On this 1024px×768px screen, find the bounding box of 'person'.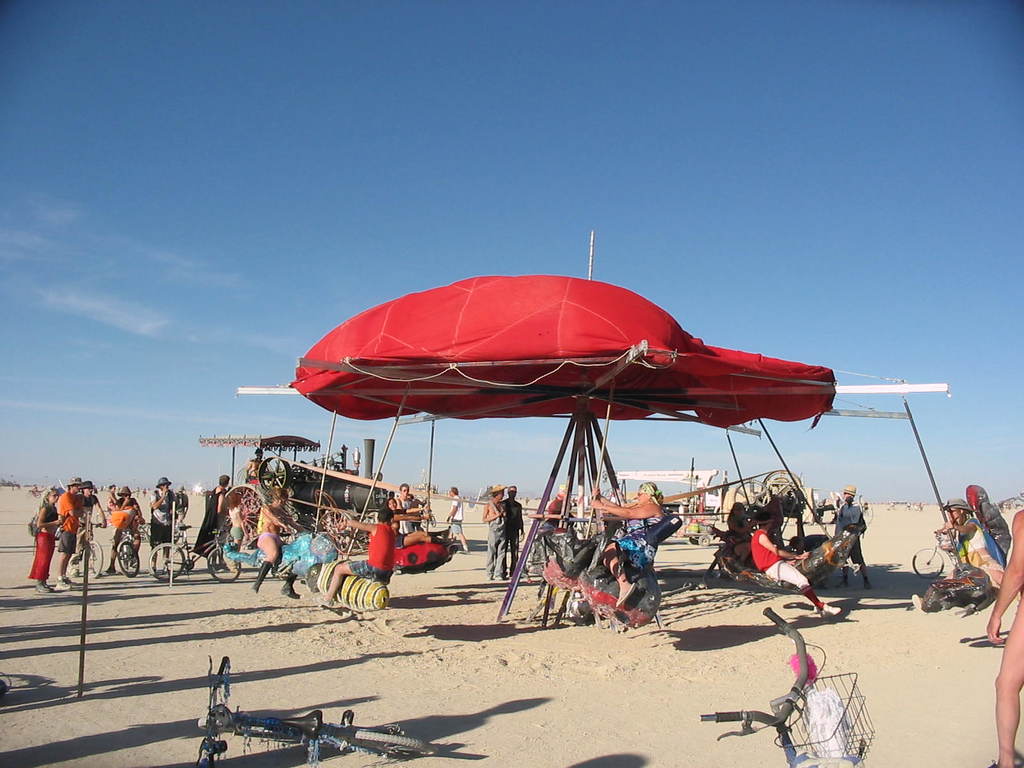
Bounding box: left=190, top=474, right=231, bottom=571.
